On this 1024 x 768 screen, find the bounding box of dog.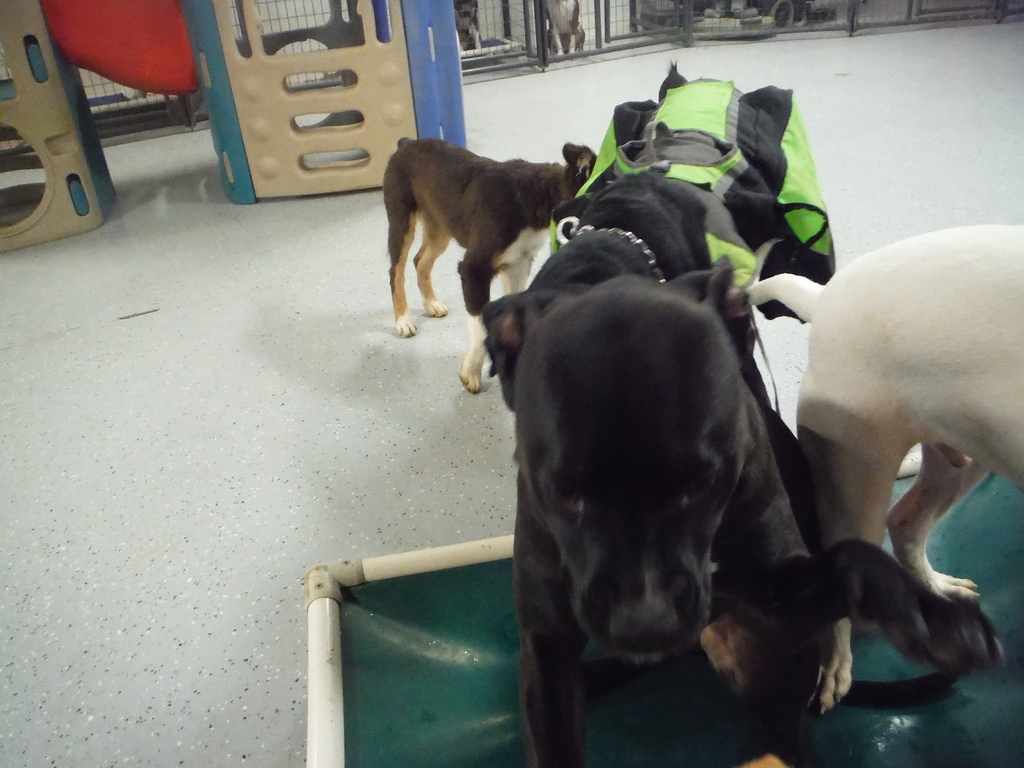
Bounding box: {"x1": 480, "y1": 170, "x2": 718, "y2": 461}.
